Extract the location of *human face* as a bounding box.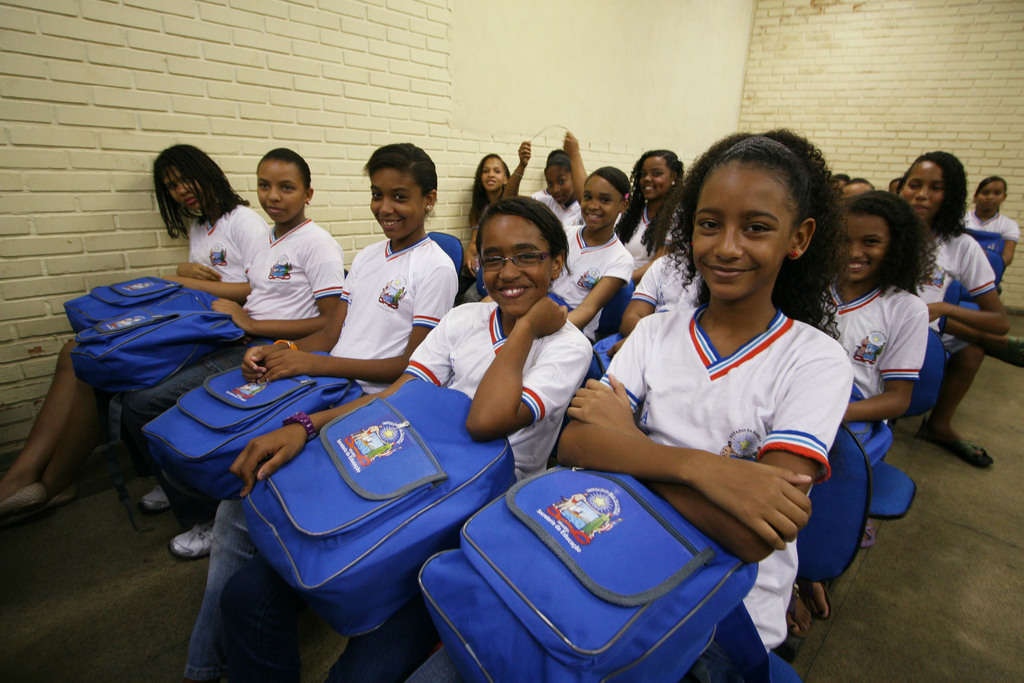
[976,182,1006,215].
